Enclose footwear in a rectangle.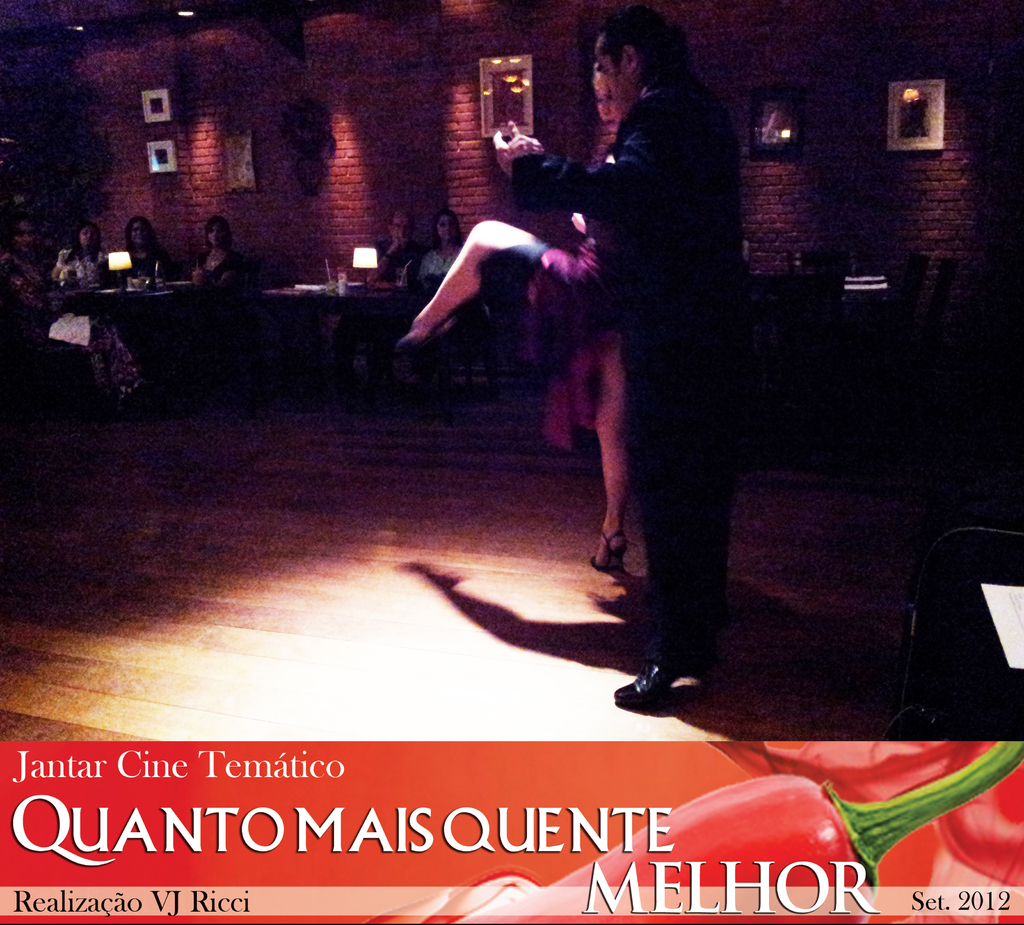
pyautogui.locateOnScreen(609, 644, 705, 716).
